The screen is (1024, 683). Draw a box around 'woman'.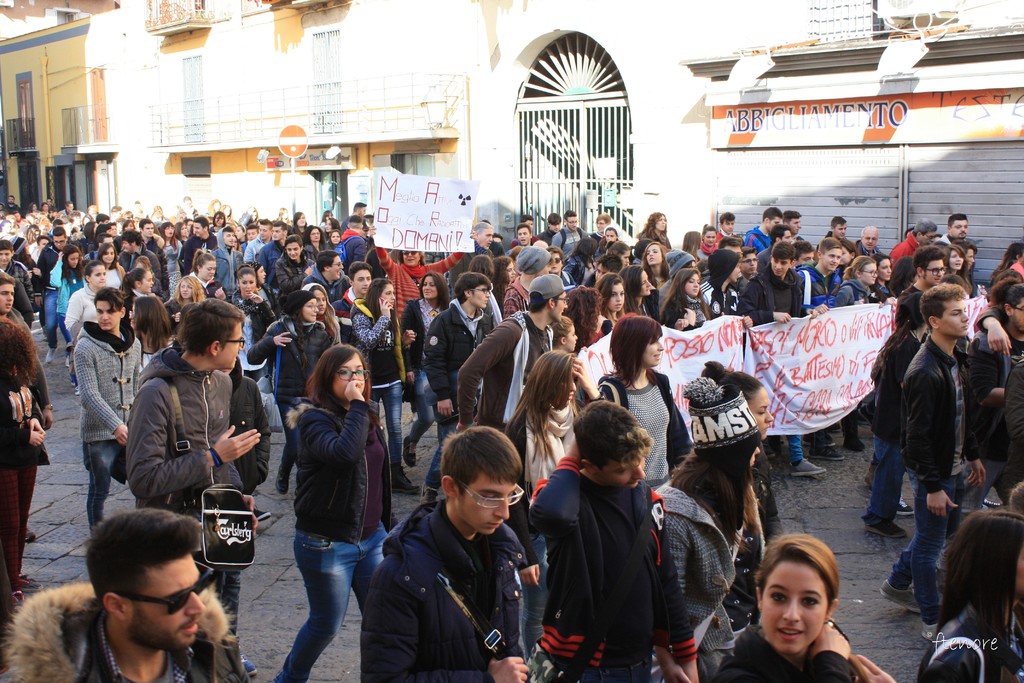
box(917, 508, 1023, 682).
